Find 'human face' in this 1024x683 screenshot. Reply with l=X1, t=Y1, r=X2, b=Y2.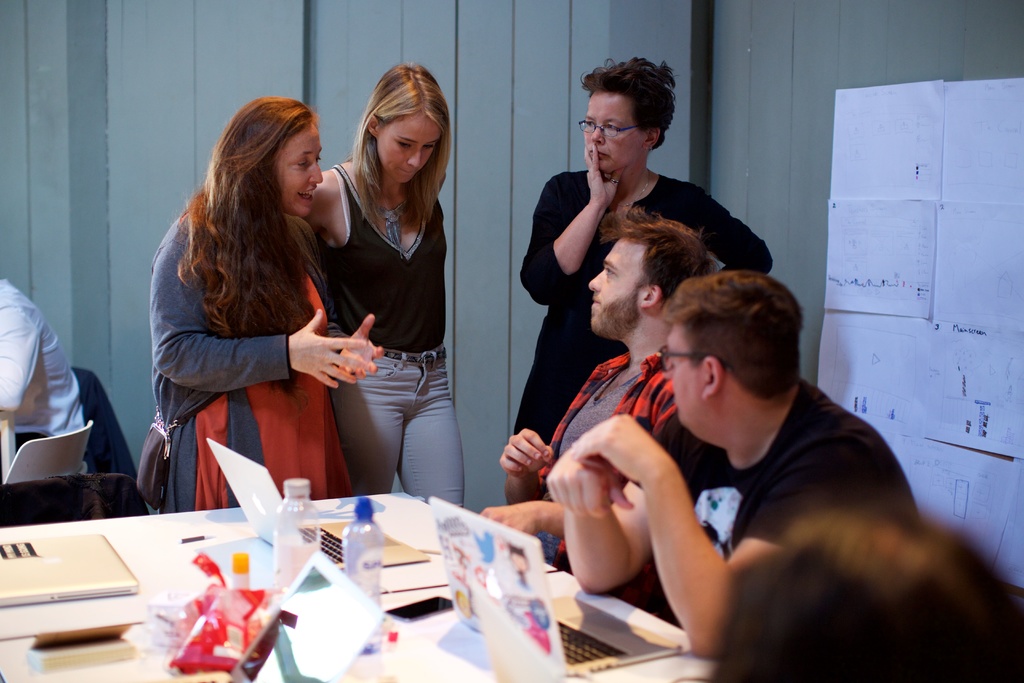
l=586, t=243, r=646, b=333.
